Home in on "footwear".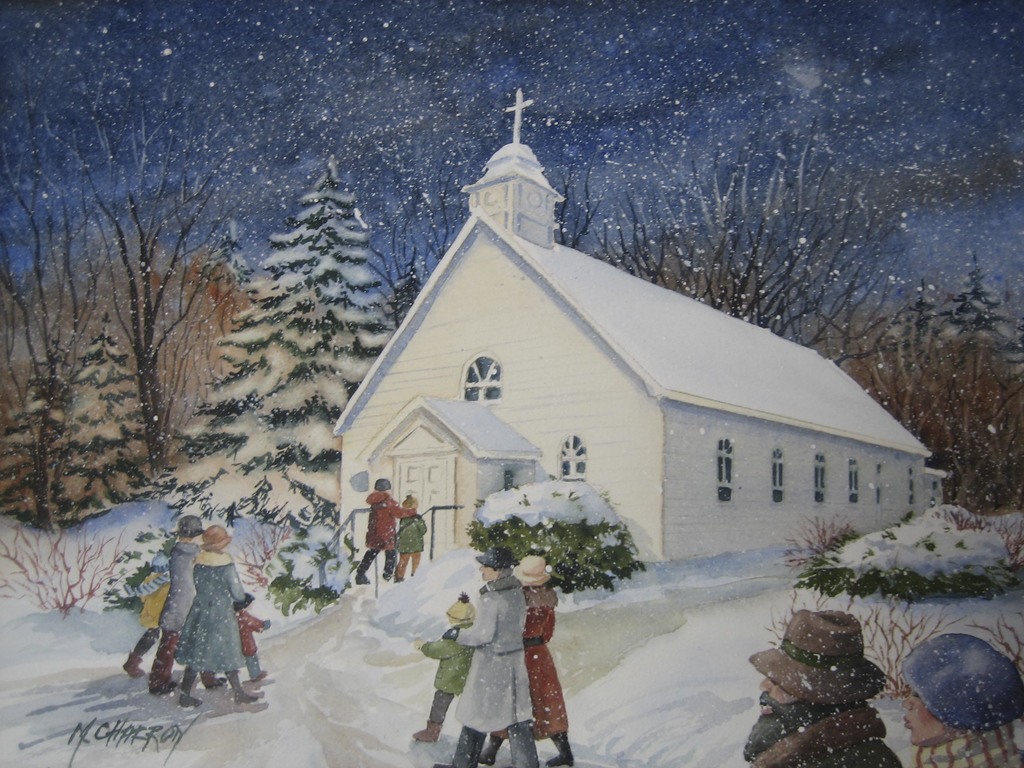
Homed in at bbox=(427, 722, 486, 765).
